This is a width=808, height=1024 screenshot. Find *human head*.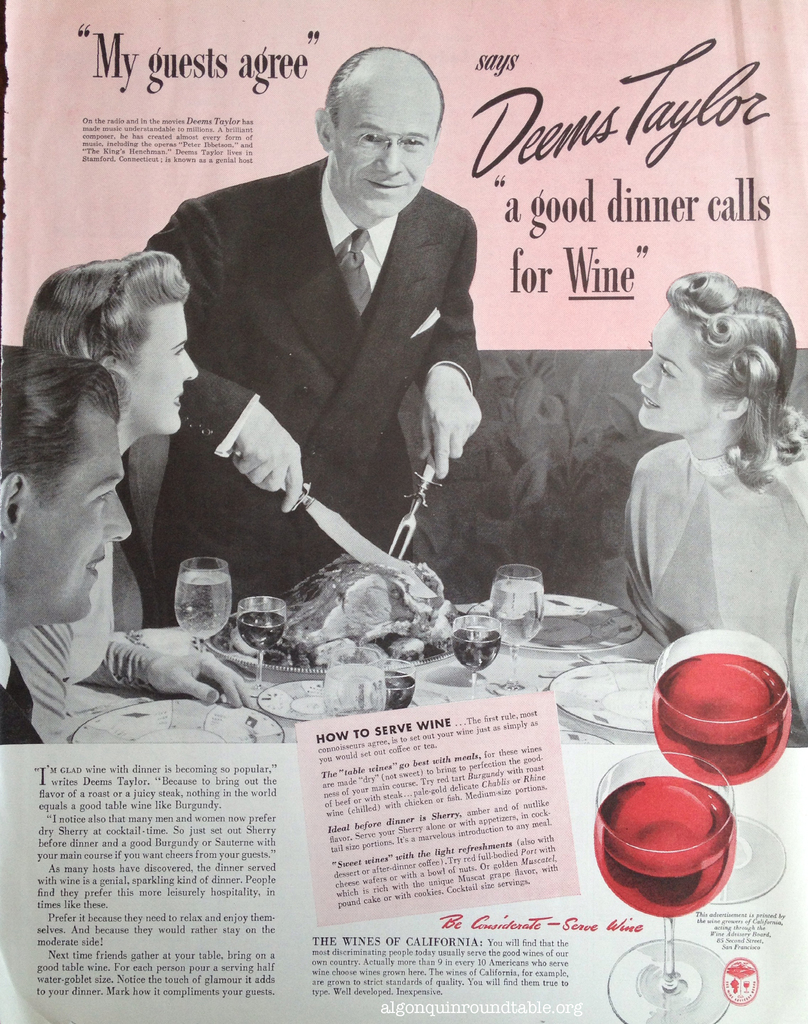
Bounding box: l=632, t=265, r=800, b=436.
